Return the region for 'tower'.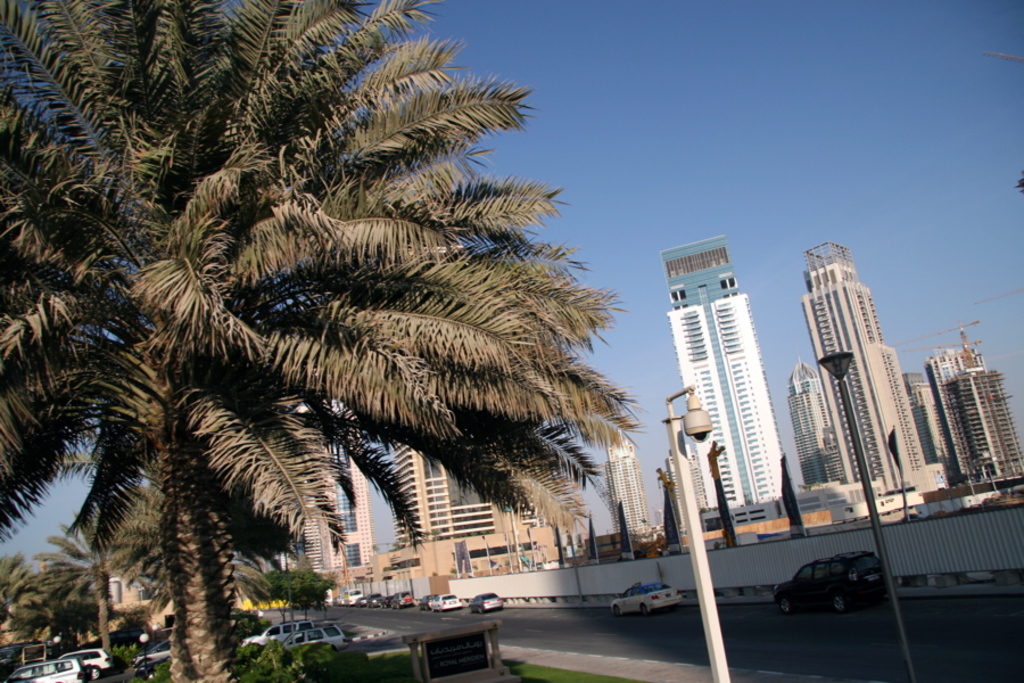
l=903, t=369, r=974, b=493.
